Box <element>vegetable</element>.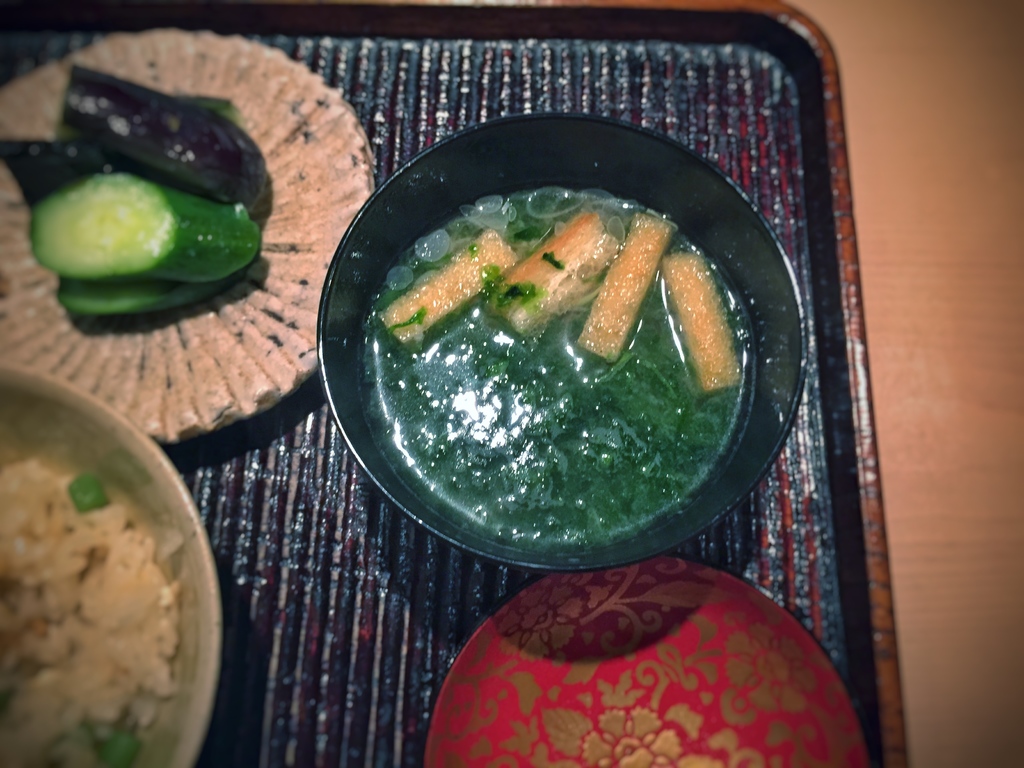
x1=653 y1=247 x2=740 y2=397.
